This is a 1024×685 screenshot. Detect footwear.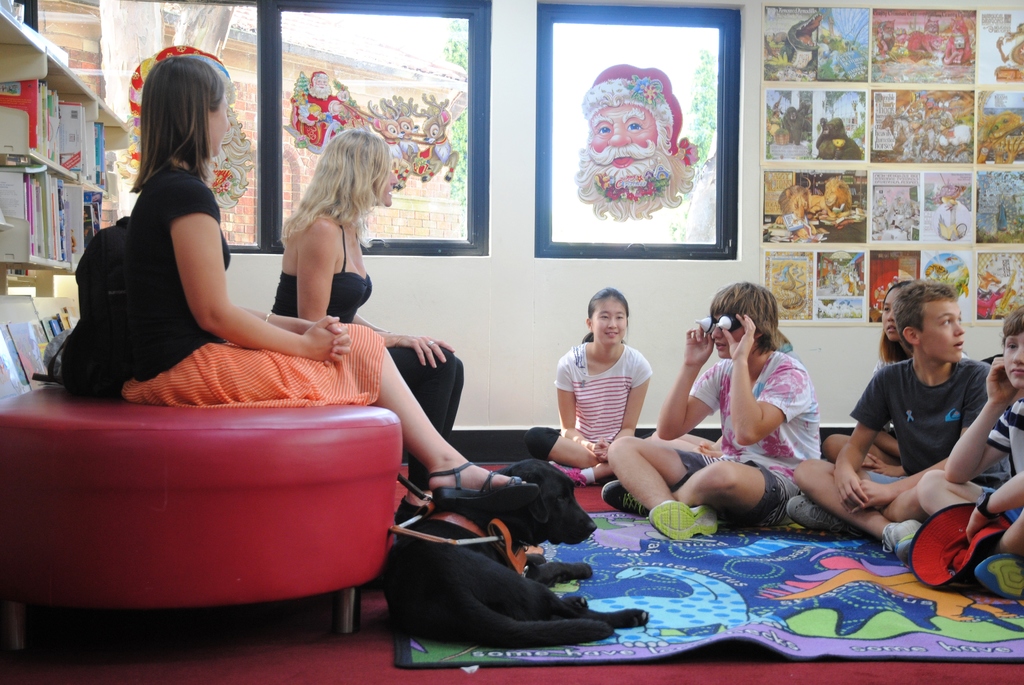
select_region(426, 461, 540, 507).
